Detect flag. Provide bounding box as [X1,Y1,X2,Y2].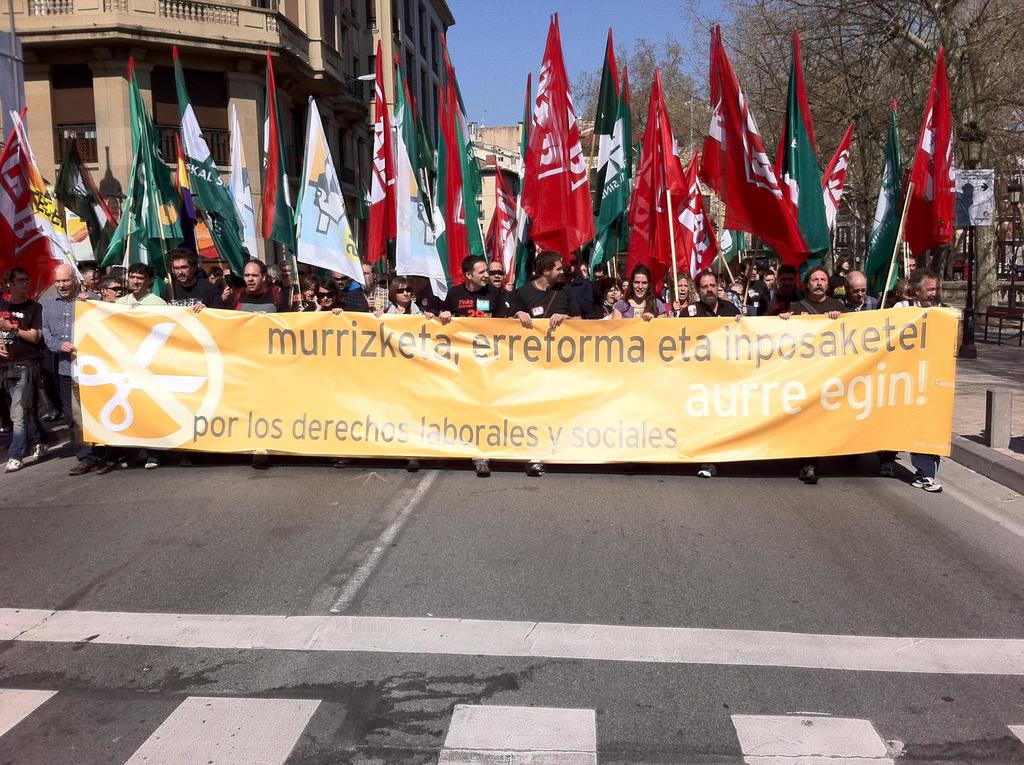
[591,29,633,259].
